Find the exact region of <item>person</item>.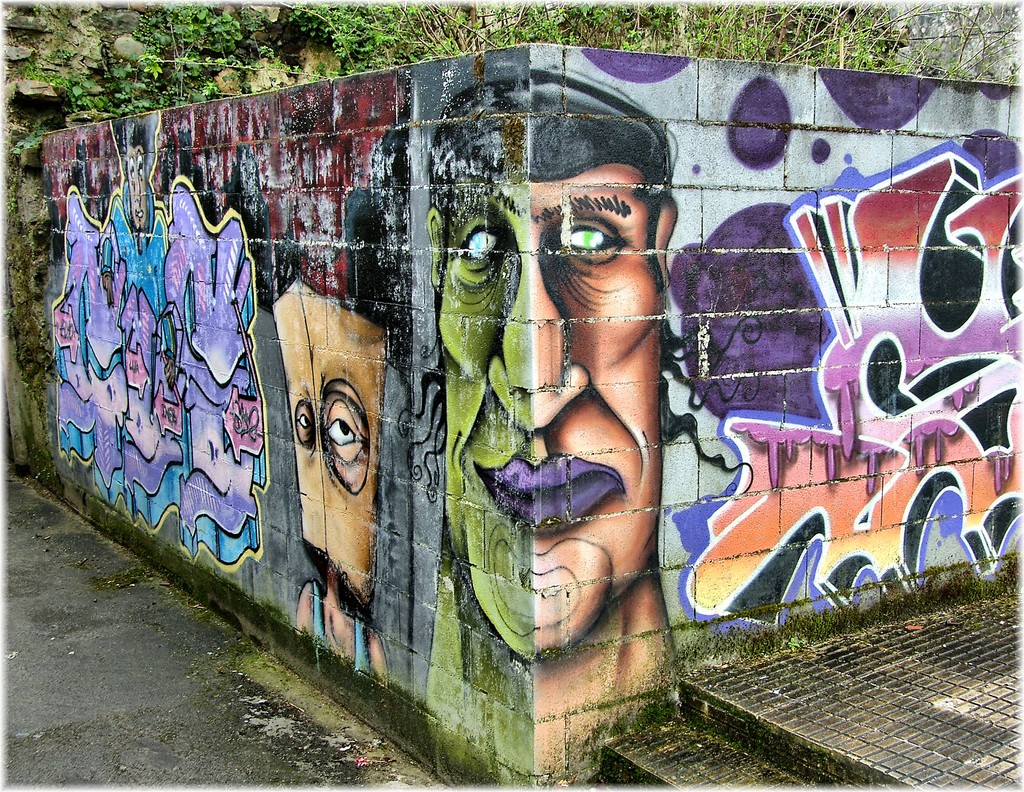
Exact region: <bbox>431, 70, 678, 791</bbox>.
